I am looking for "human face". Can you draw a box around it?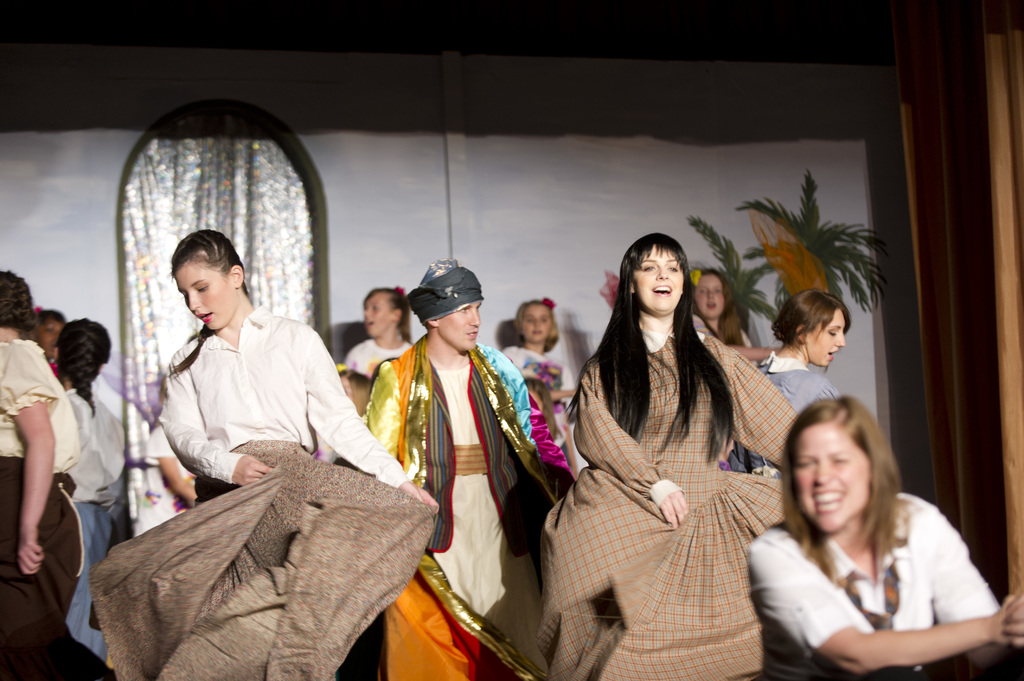
Sure, the bounding box is (left=39, top=319, right=64, bottom=351).
